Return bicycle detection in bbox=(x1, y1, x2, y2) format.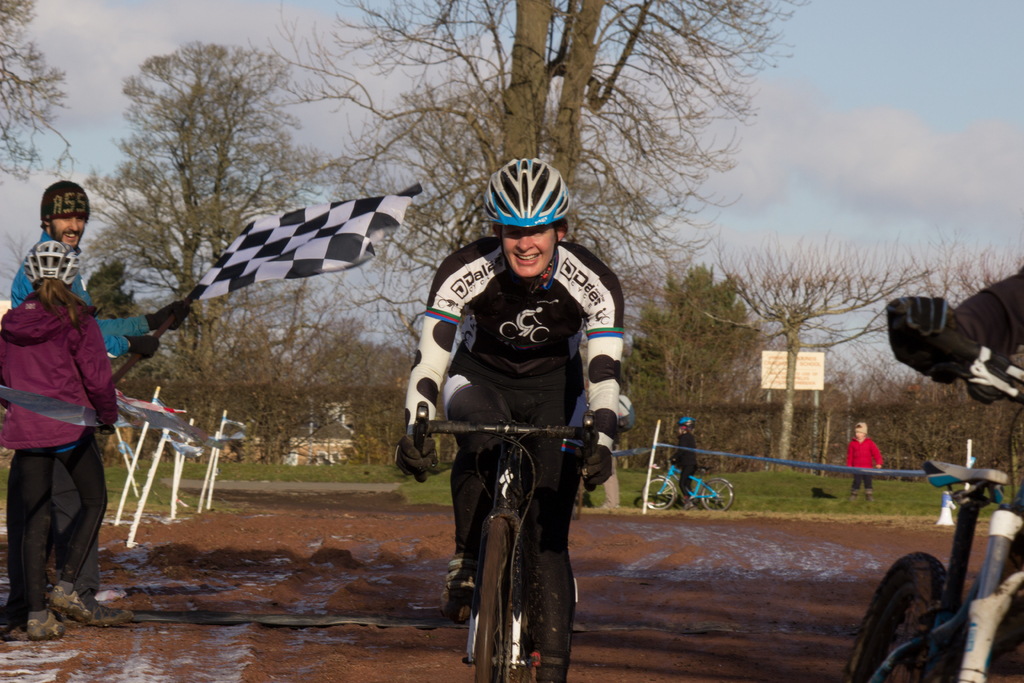
bbox=(643, 452, 741, 519).
